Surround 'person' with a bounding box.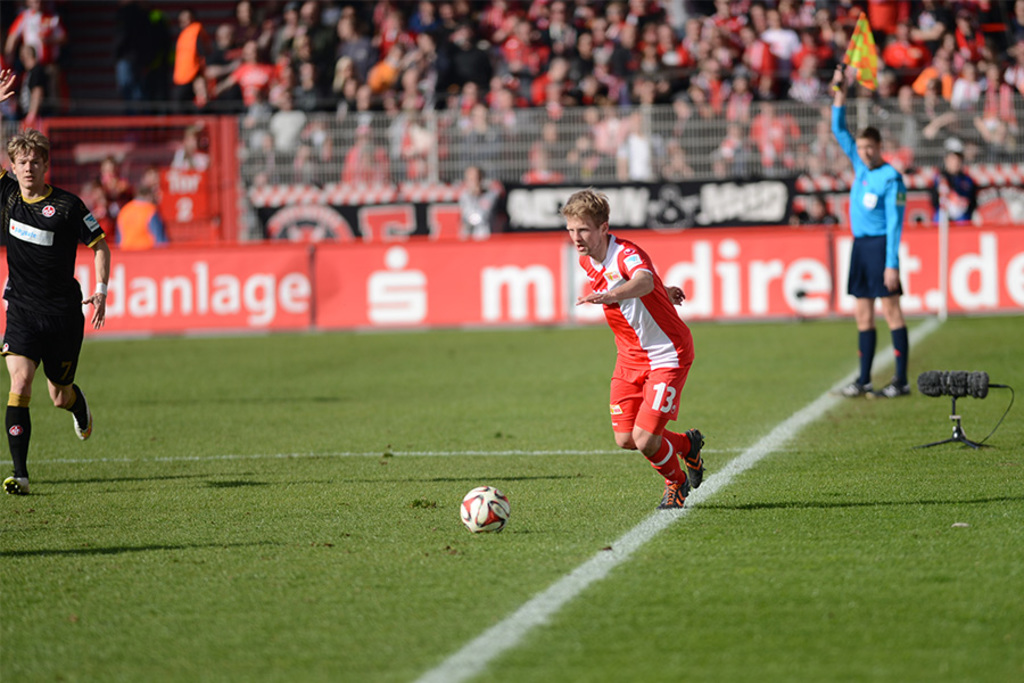
locate(0, 66, 108, 501).
